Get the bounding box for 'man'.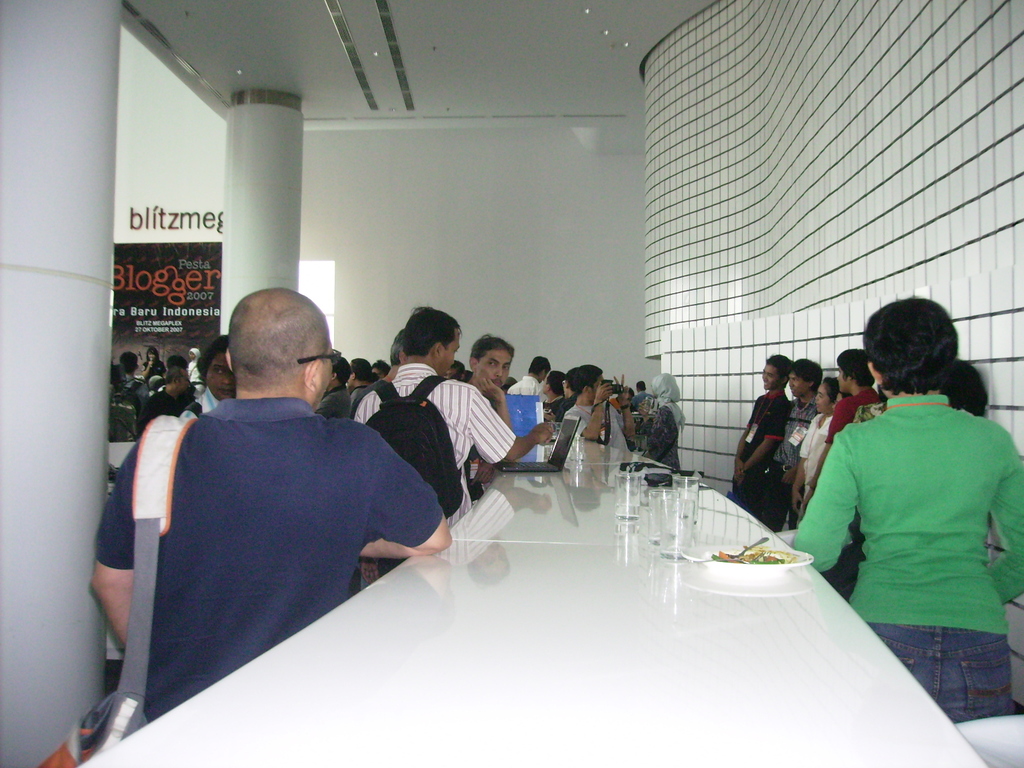
x1=771, y1=355, x2=825, y2=532.
